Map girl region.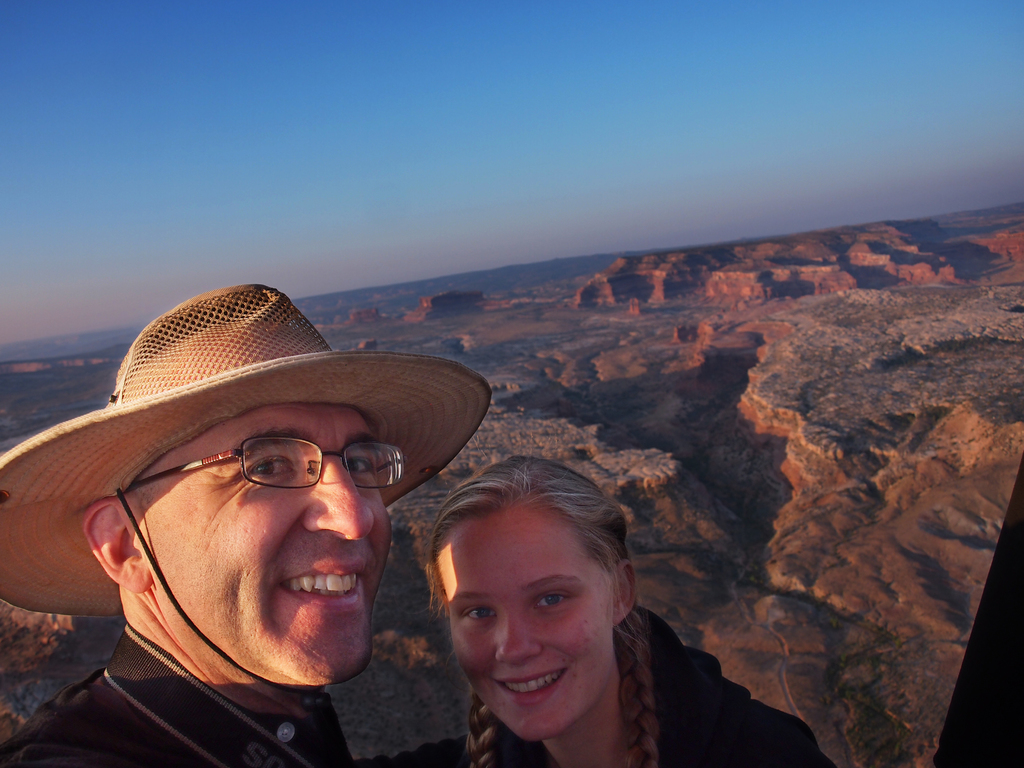
Mapped to {"x1": 376, "y1": 456, "x2": 833, "y2": 767}.
